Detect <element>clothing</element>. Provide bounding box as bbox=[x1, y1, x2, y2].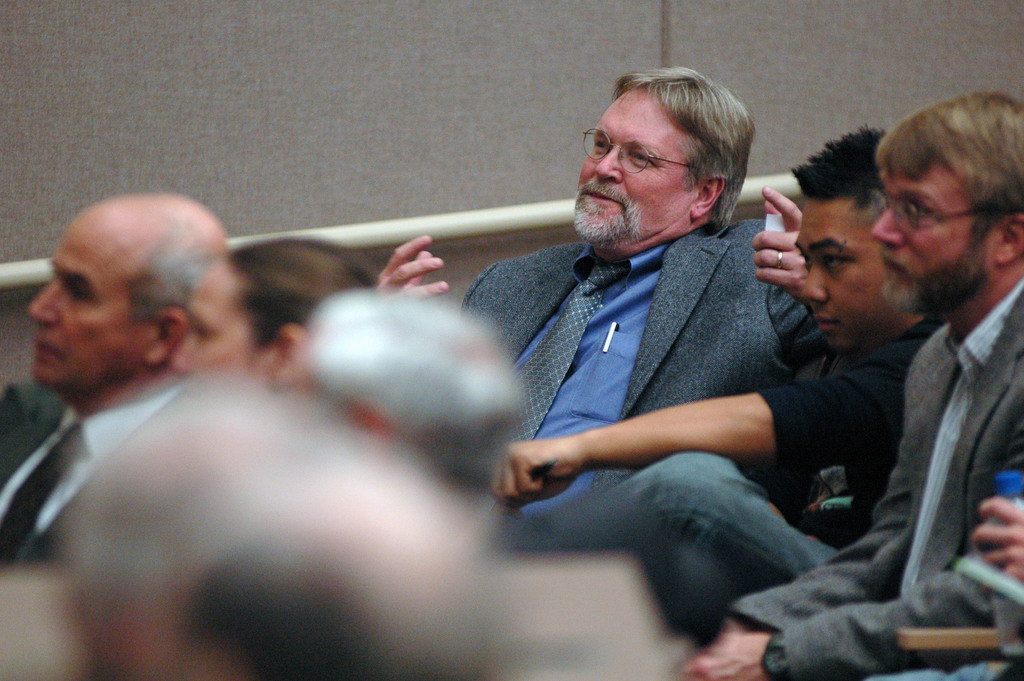
bbox=[463, 215, 769, 504].
